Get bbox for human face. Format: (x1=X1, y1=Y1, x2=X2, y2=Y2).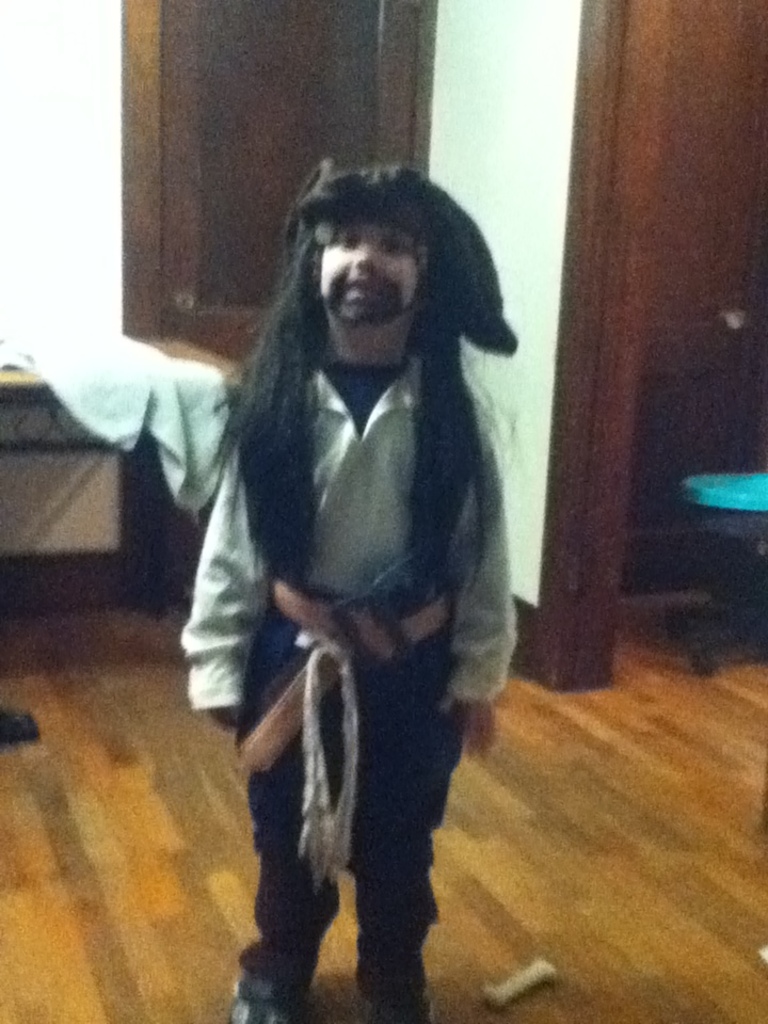
(x1=322, y1=221, x2=411, y2=325).
